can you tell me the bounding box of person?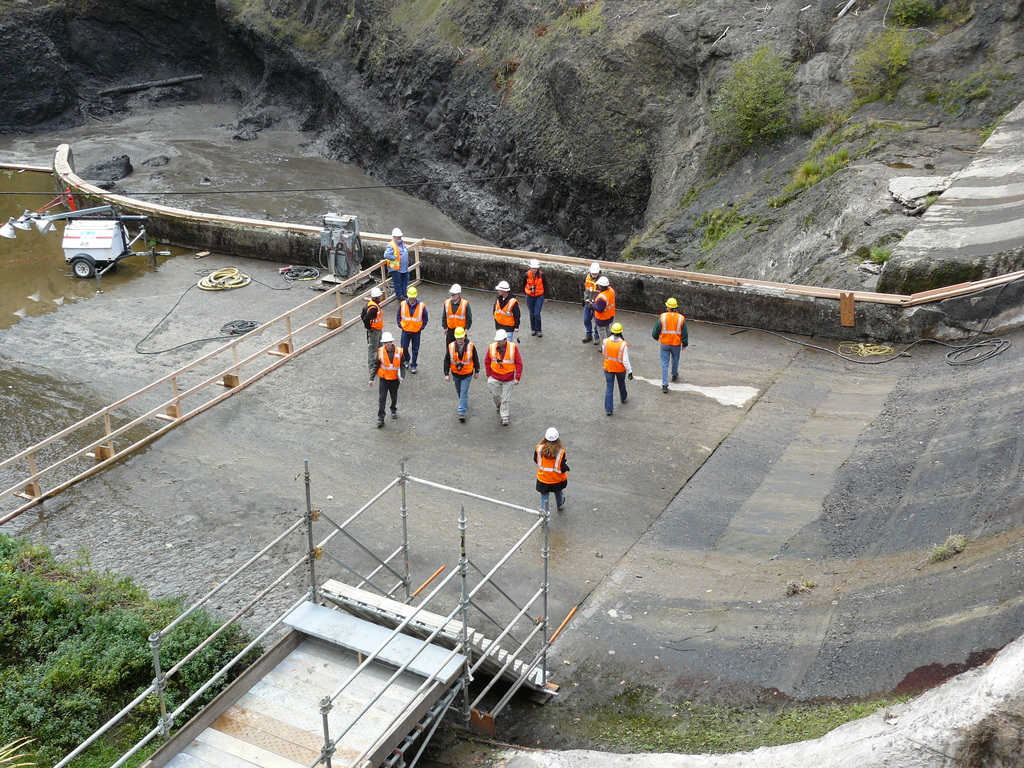
{"x1": 440, "y1": 284, "x2": 470, "y2": 337}.
